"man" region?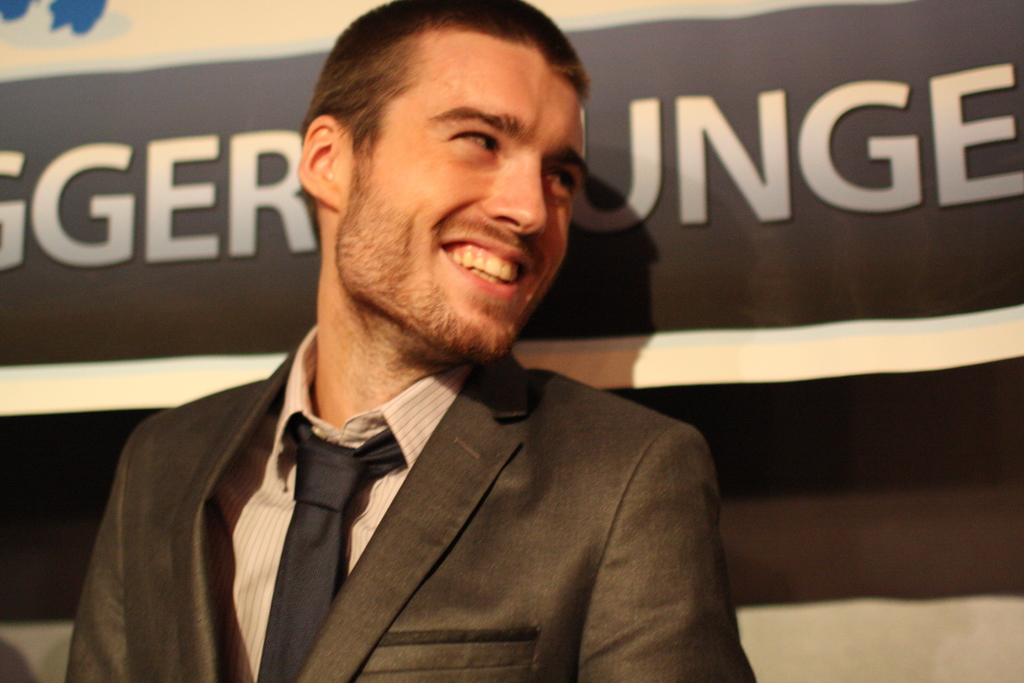
left=81, top=12, right=763, bottom=674
